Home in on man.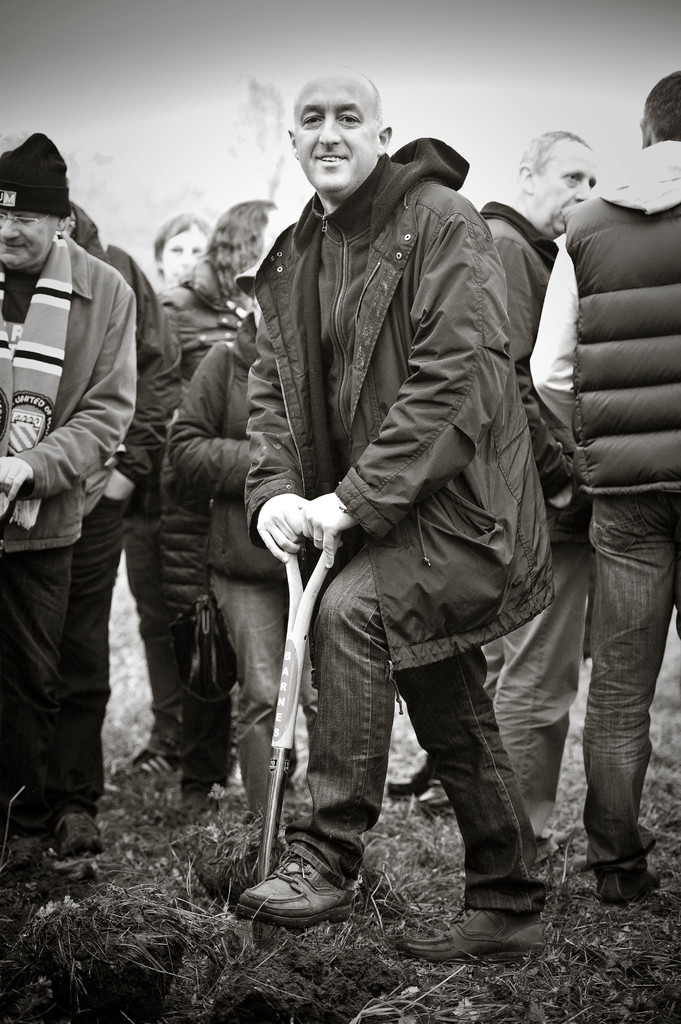
Homed in at x1=532 y1=71 x2=680 y2=899.
